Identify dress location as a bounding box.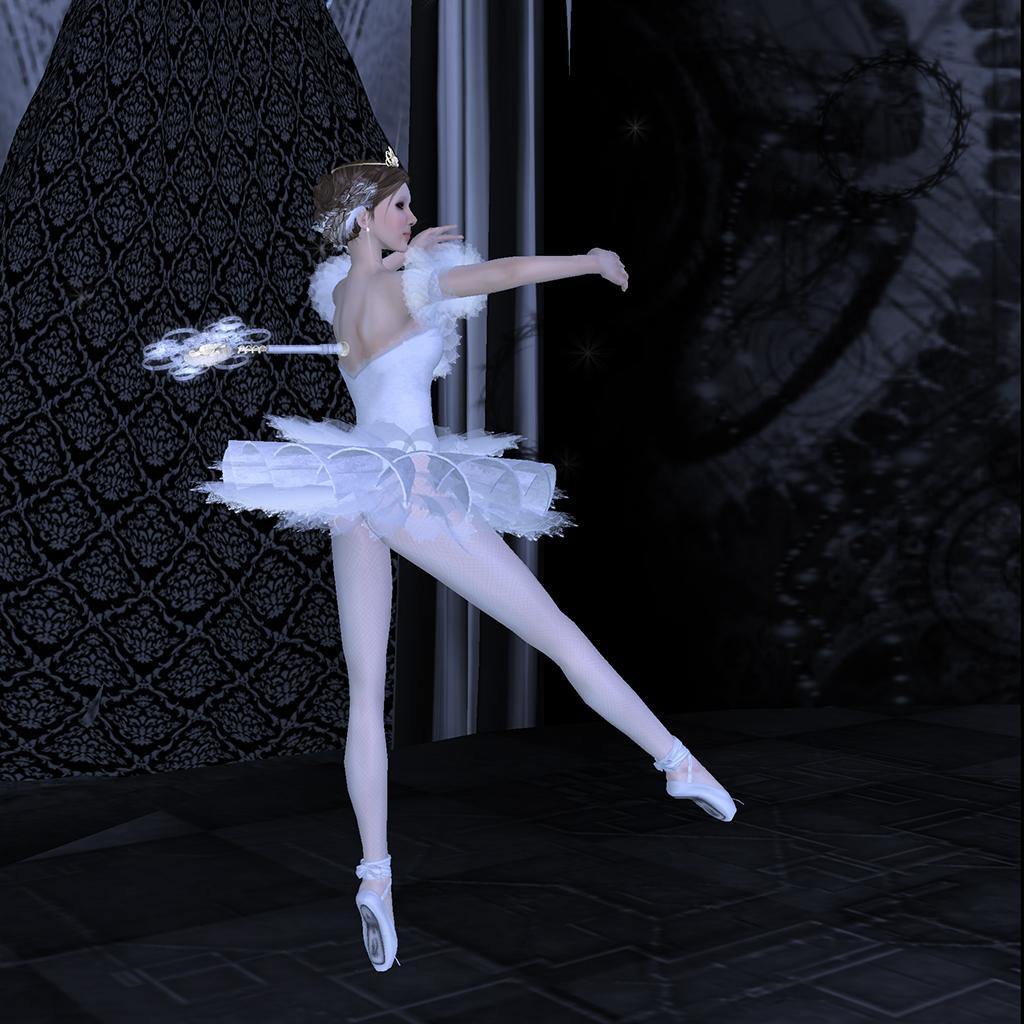
[left=197, top=244, right=584, bottom=550].
